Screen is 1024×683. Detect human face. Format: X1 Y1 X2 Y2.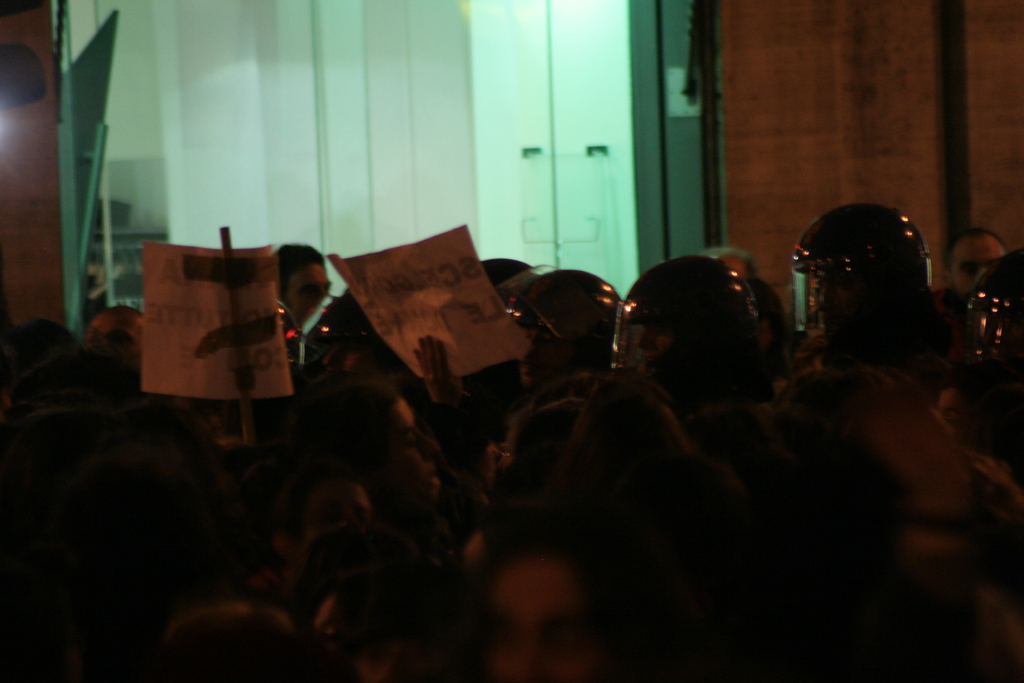
287 265 333 315.
